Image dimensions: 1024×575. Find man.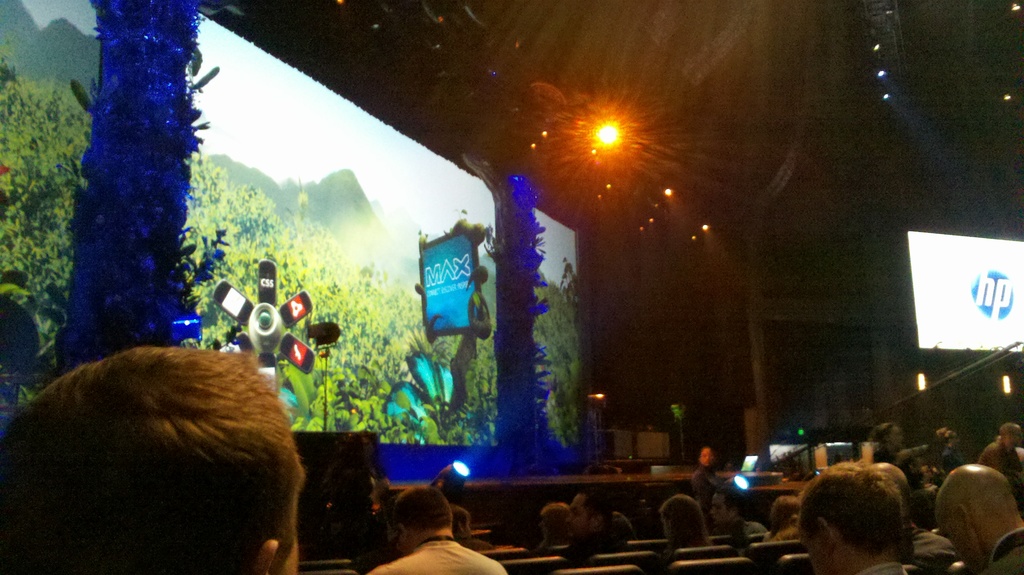
1:345:306:574.
